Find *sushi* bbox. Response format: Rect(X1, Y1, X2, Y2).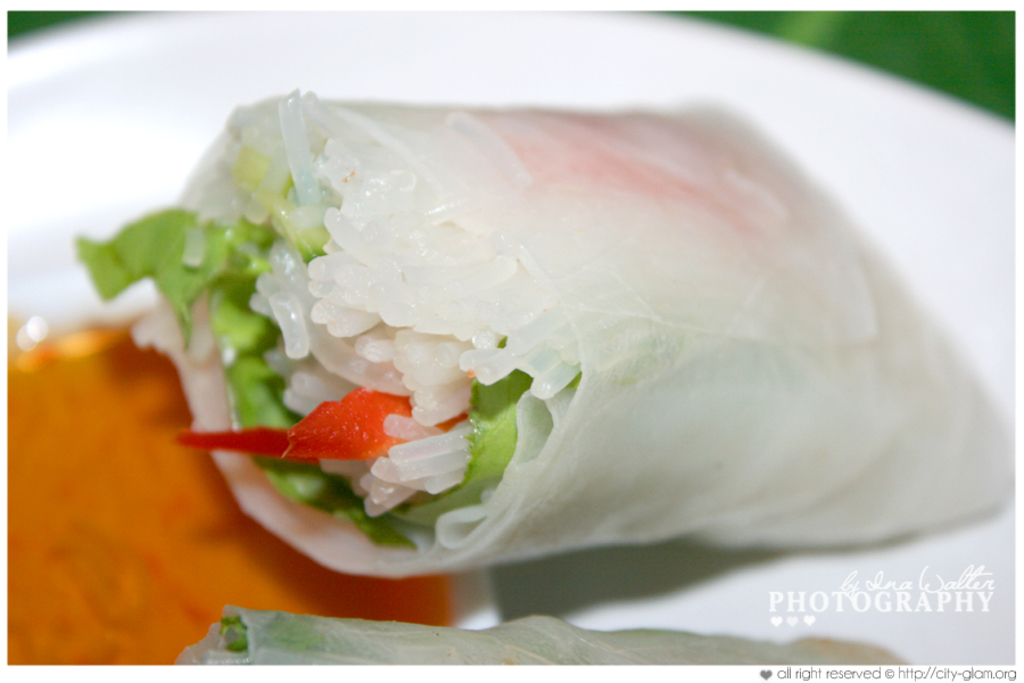
Rect(182, 603, 915, 669).
